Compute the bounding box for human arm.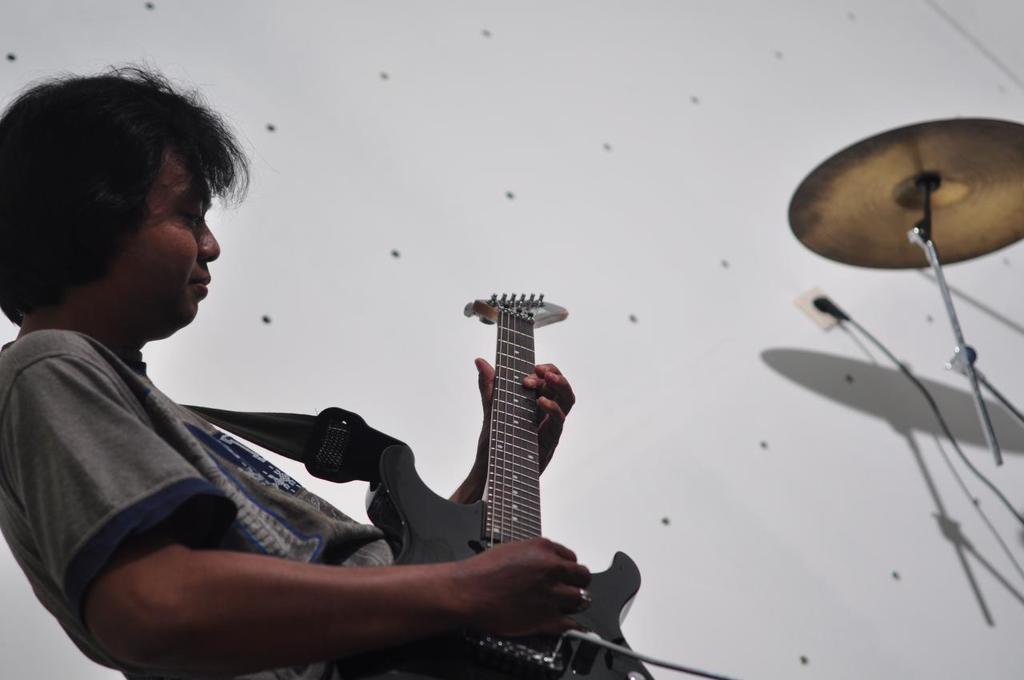
<box>451,350,573,482</box>.
